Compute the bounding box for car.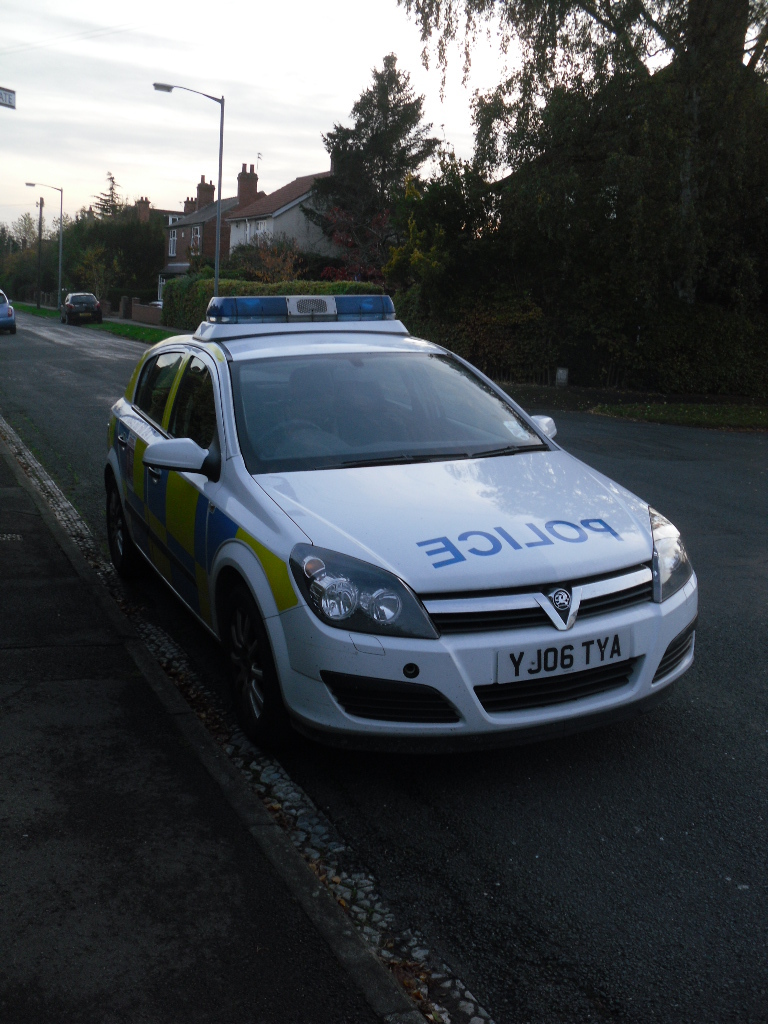
bbox=(103, 285, 720, 749).
